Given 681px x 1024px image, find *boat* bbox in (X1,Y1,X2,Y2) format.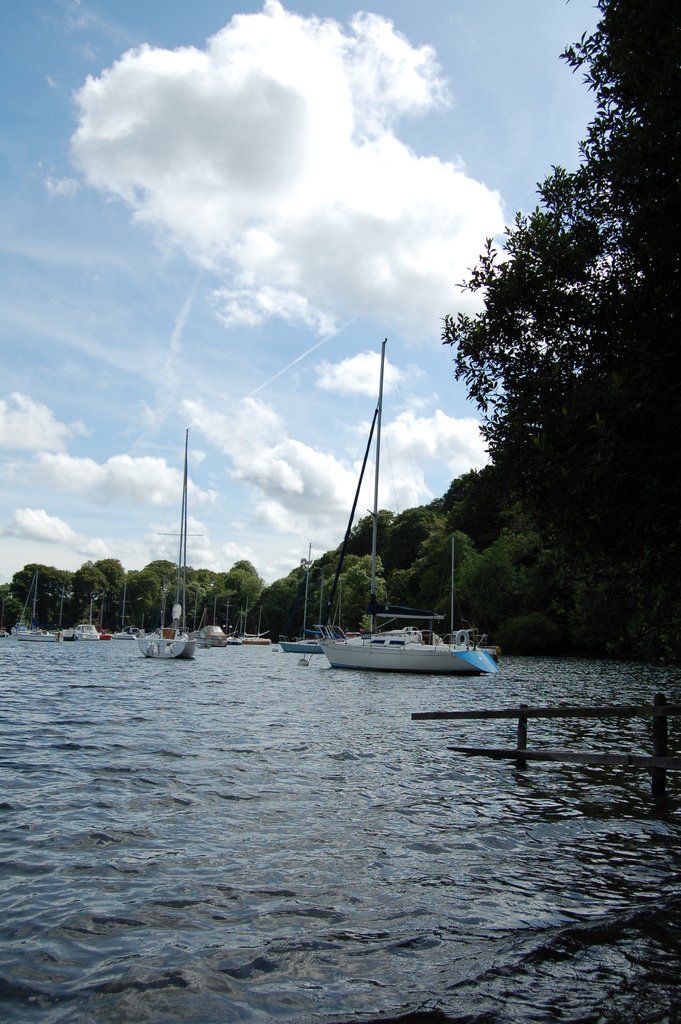
(225,620,239,645).
